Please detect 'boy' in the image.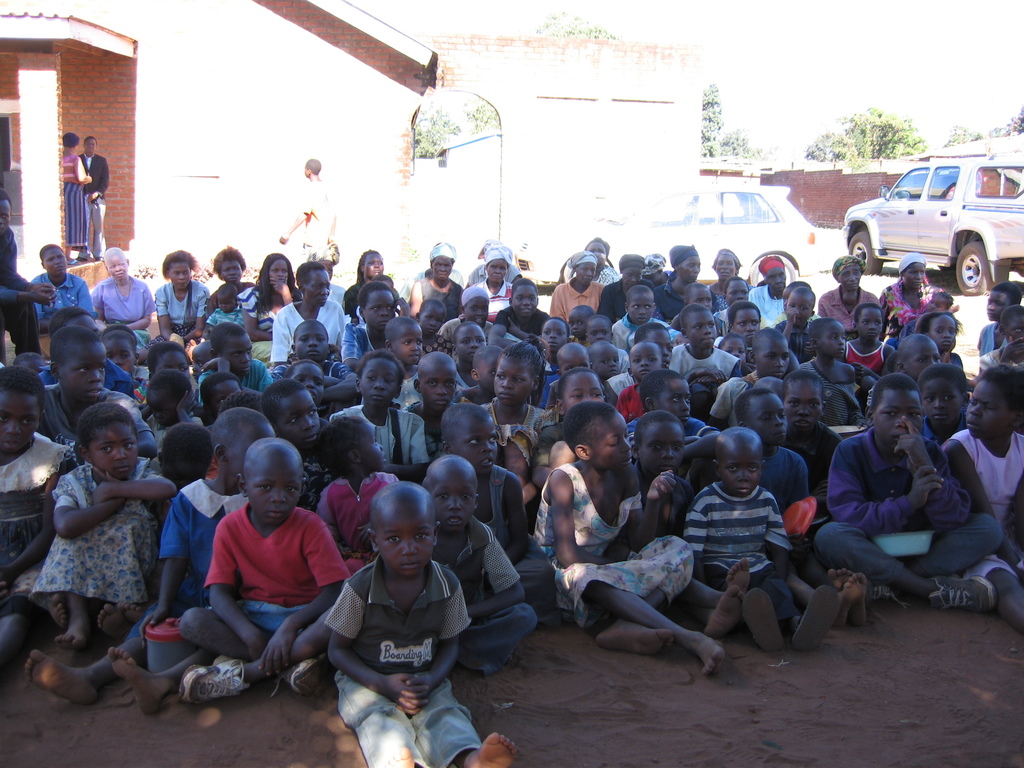
(583,312,613,348).
